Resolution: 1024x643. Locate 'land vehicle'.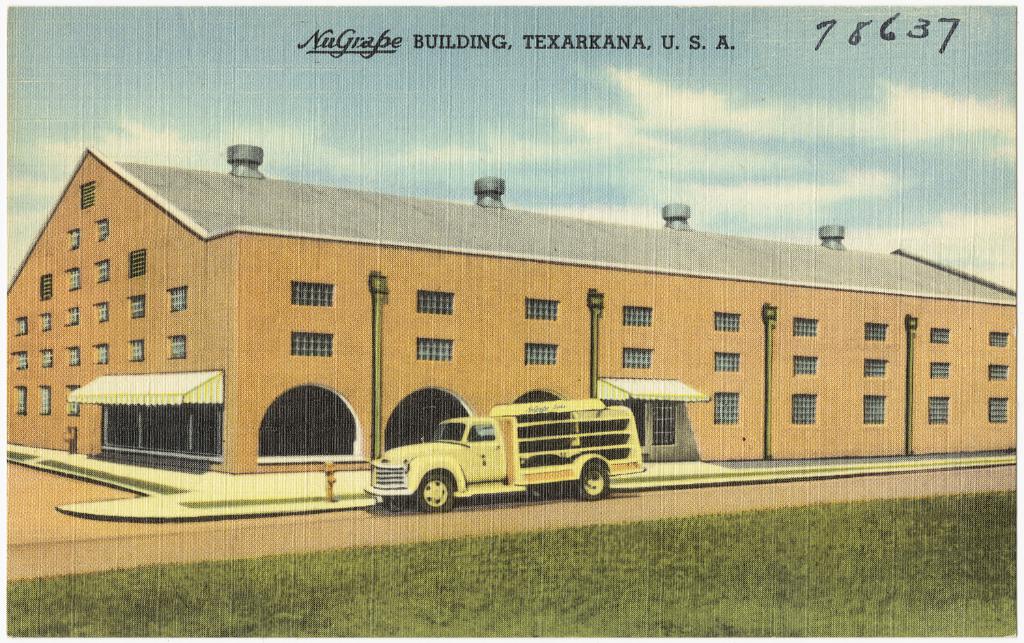
(390, 395, 649, 516).
